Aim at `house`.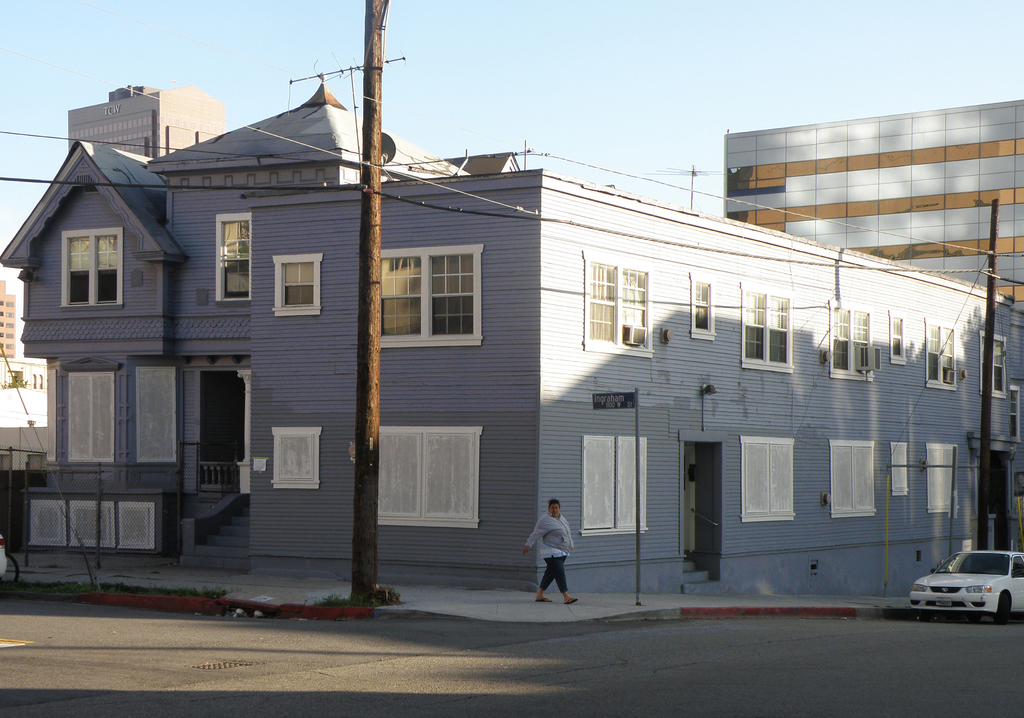
Aimed at x1=726, y1=110, x2=1023, y2=298.
